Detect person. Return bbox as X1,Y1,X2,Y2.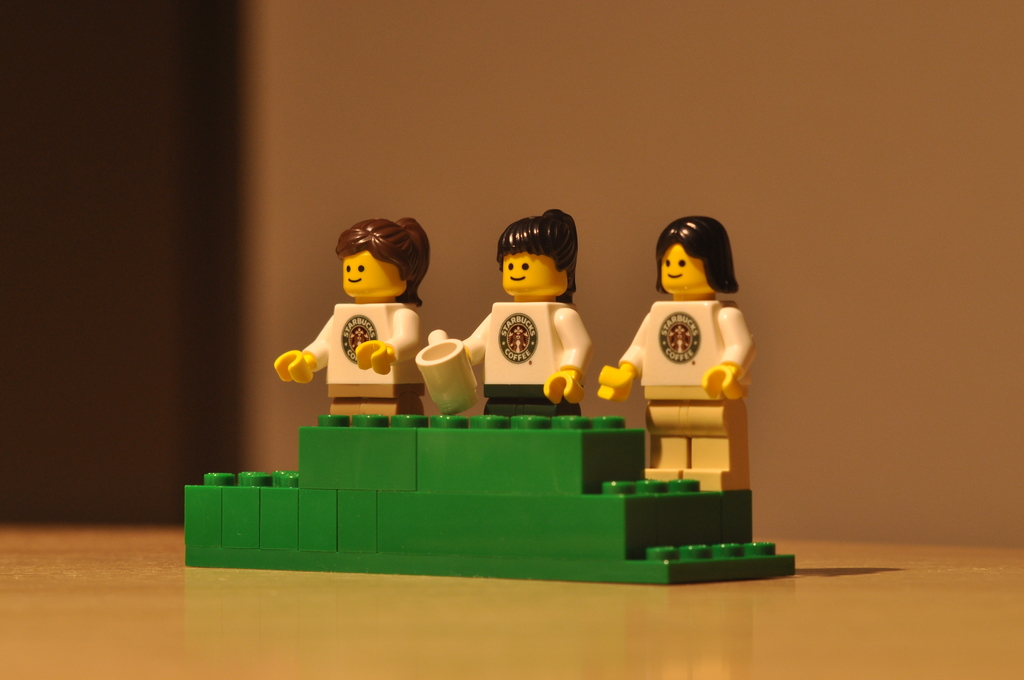
268,212,435,422.
